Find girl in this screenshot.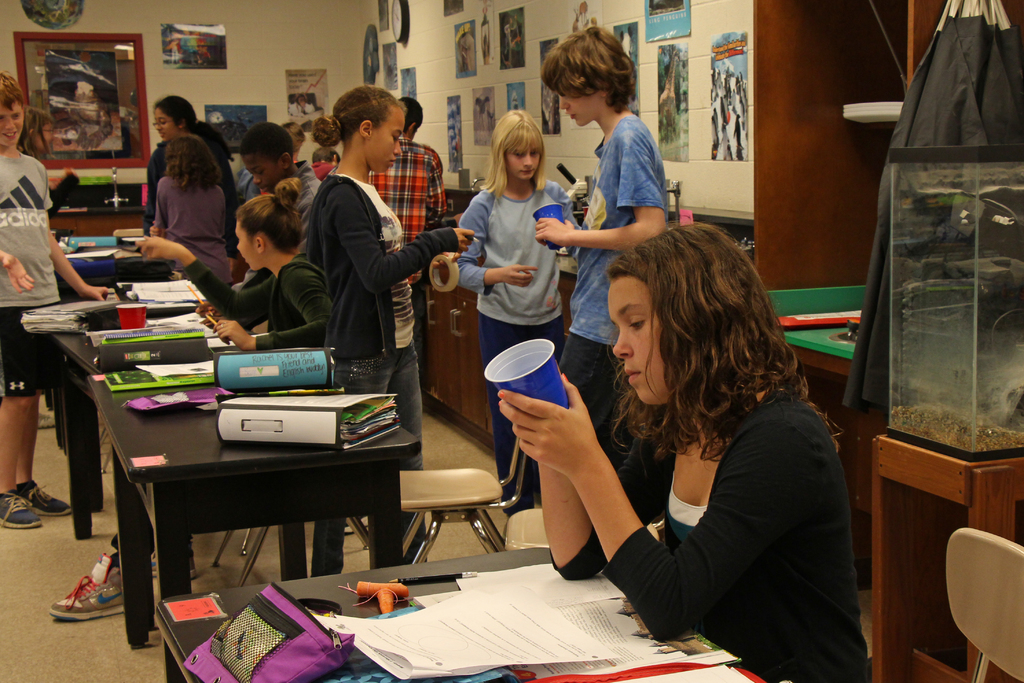
The bounding box for girl is <region>305, 86, 467, 465</region>.
